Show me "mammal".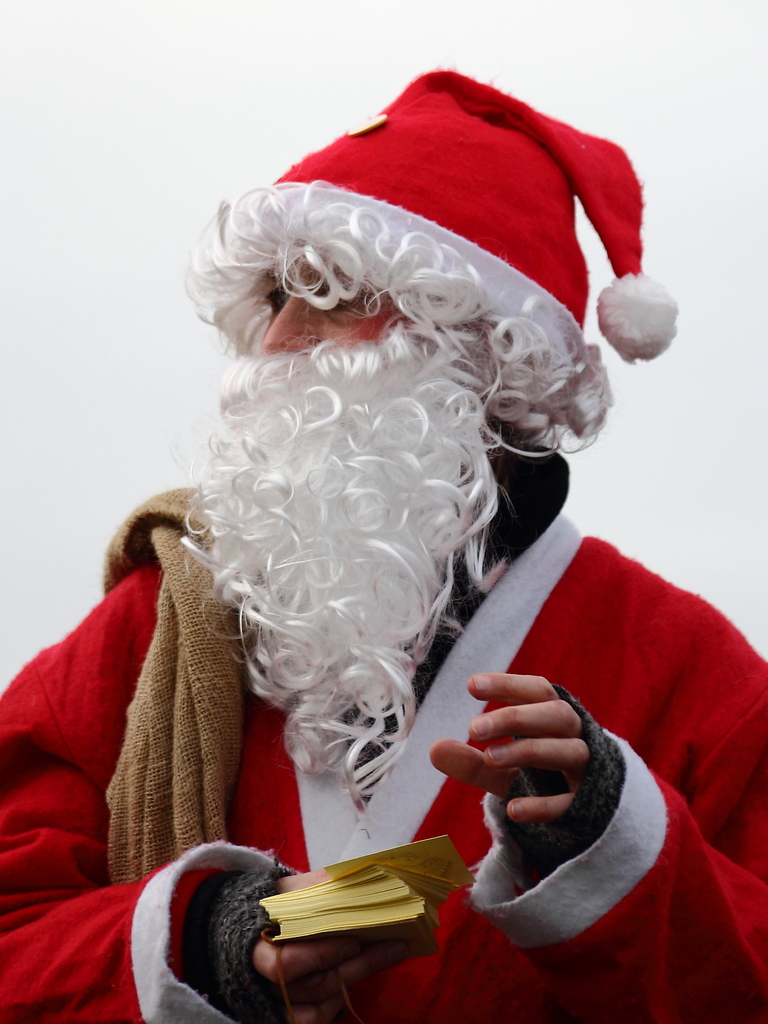
"mammal" is here: [108, 70, 689, 1006].
